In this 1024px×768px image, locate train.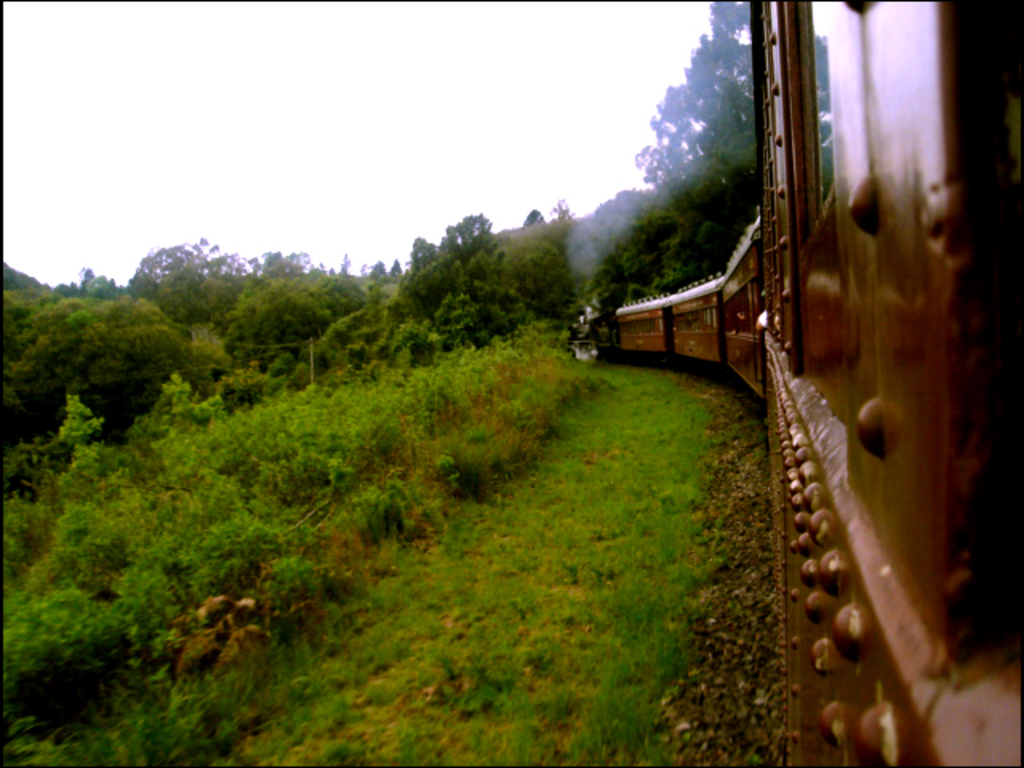
Bounding box: crop(581, 0, 1022, 766).
